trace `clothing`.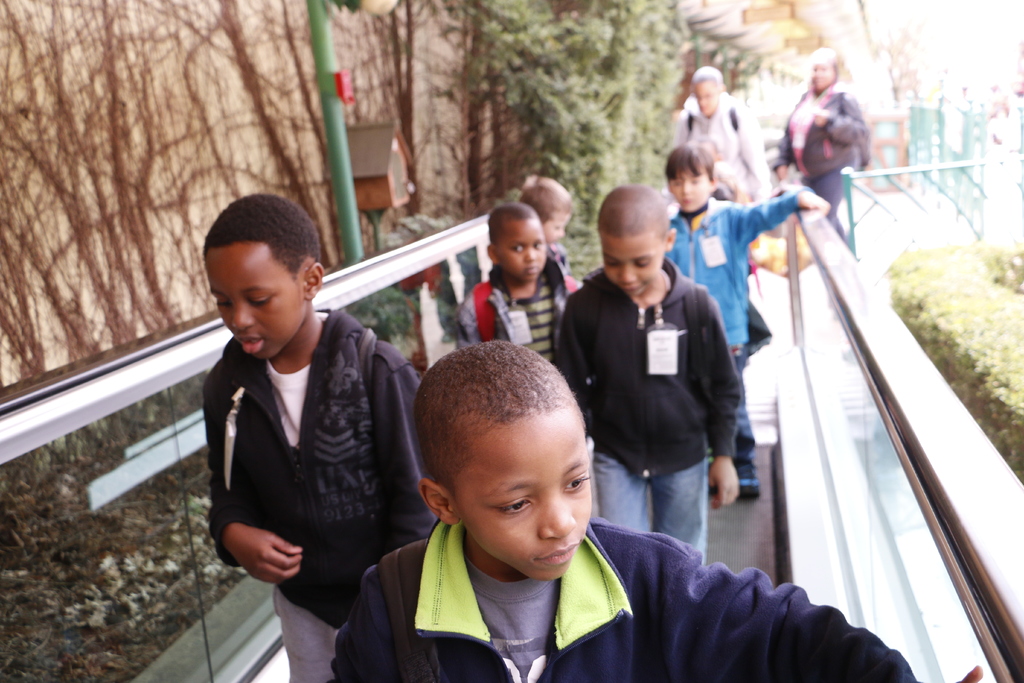
Traced to bbox=(560, 262, 742, 566).
